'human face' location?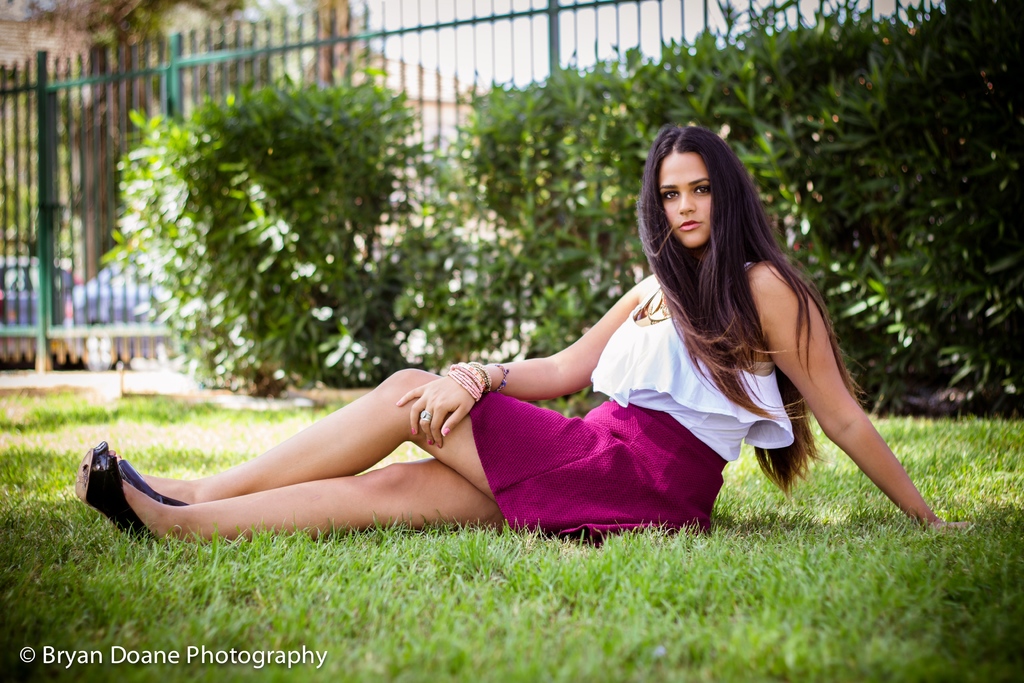
[659,156,711,250]
